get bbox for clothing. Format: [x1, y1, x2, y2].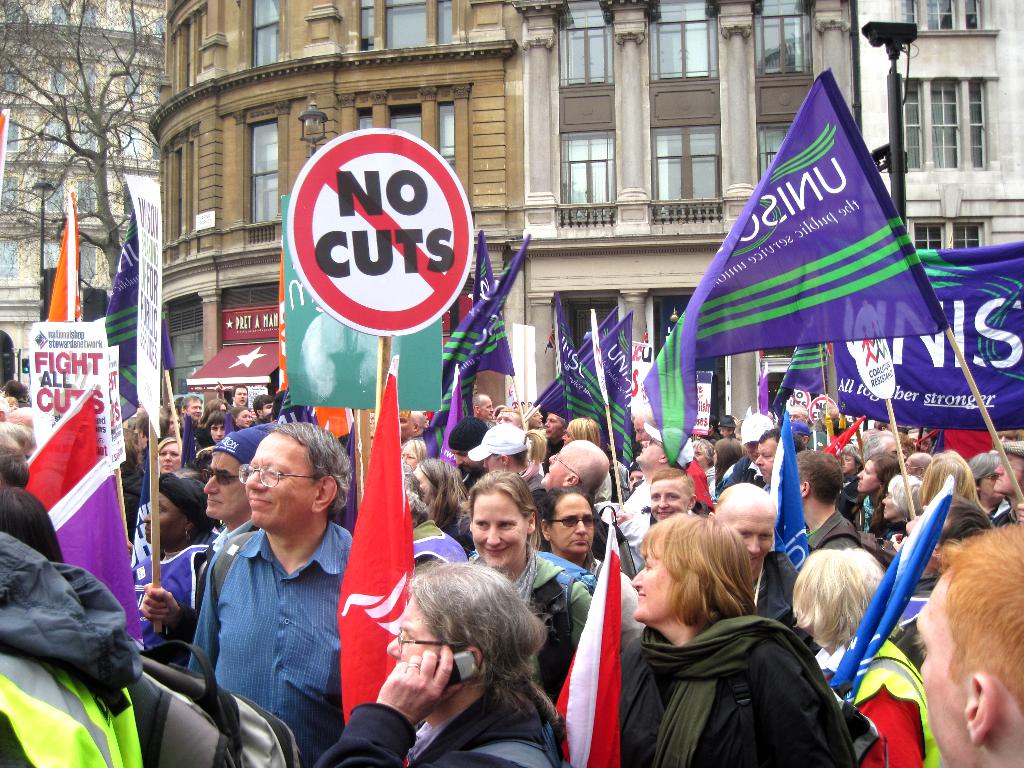
[468, 548, 604, 701].
